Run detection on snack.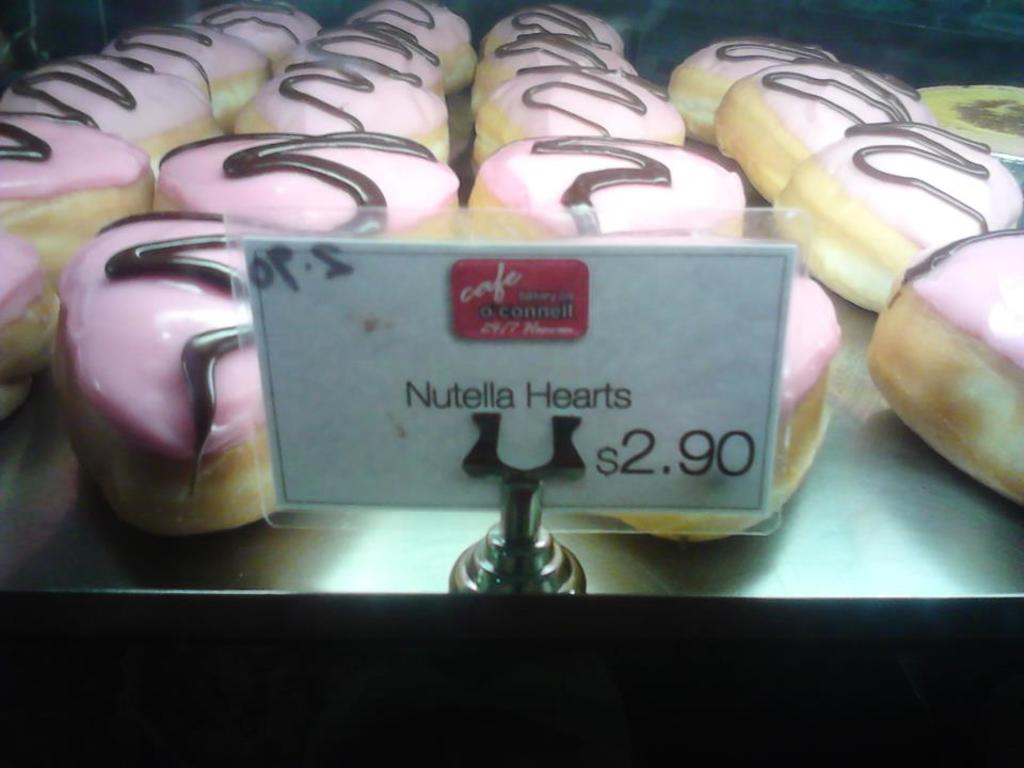
Result: [x1=0, y1=48, x2=231, y2=170].
